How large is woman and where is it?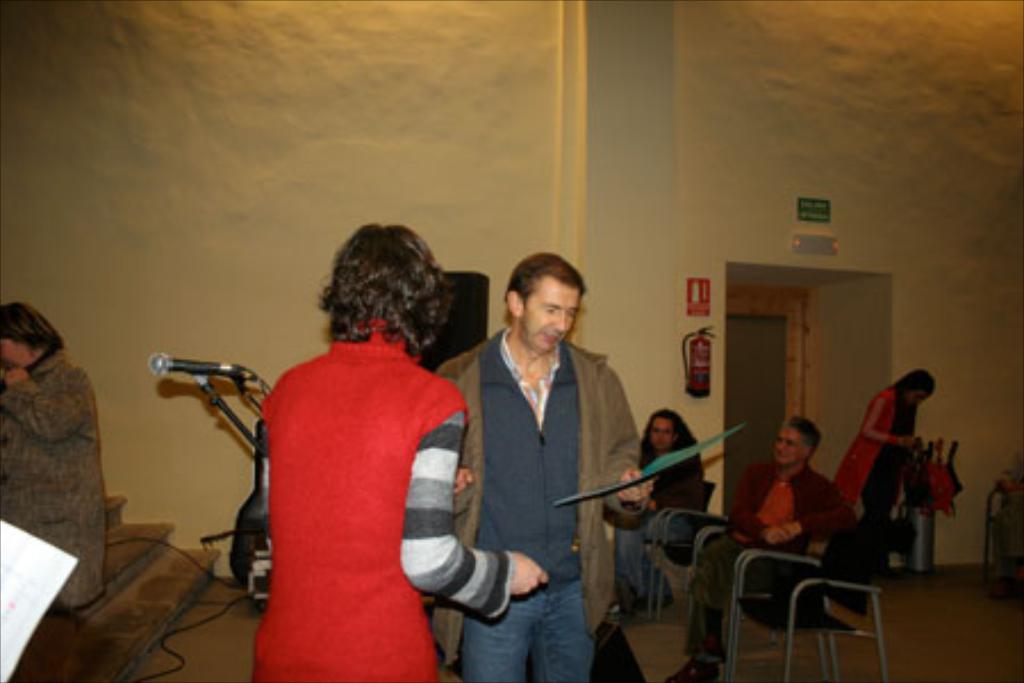
Bounding box: bbox=[605, 412, 708, 617].
